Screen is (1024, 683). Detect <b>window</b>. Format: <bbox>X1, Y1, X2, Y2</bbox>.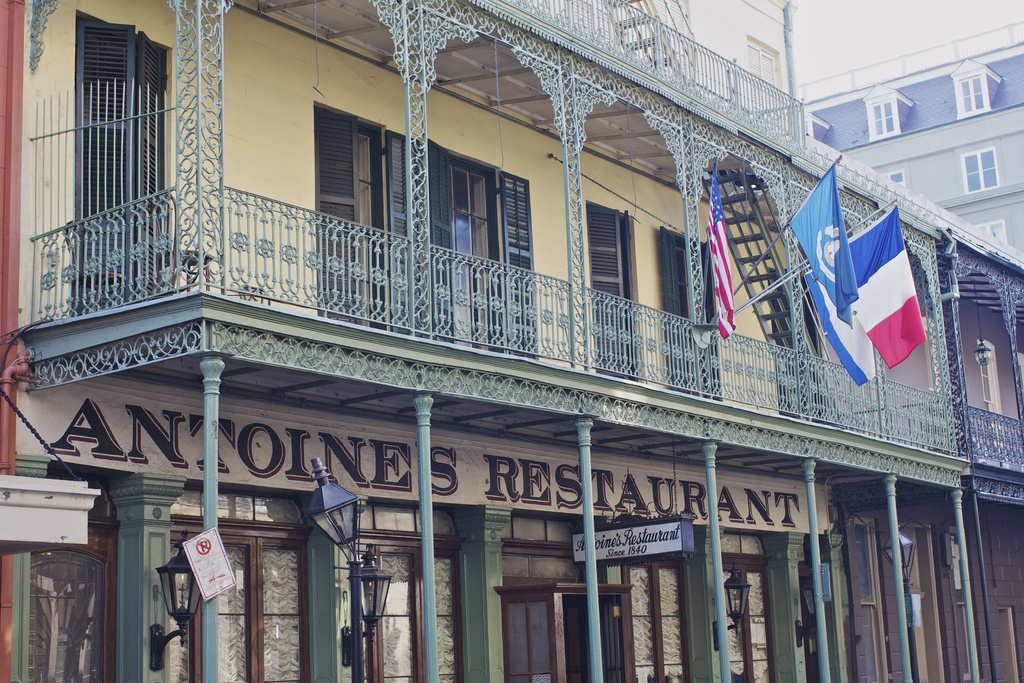
<bbox>968, 220, 1004, 244</bbox>.
